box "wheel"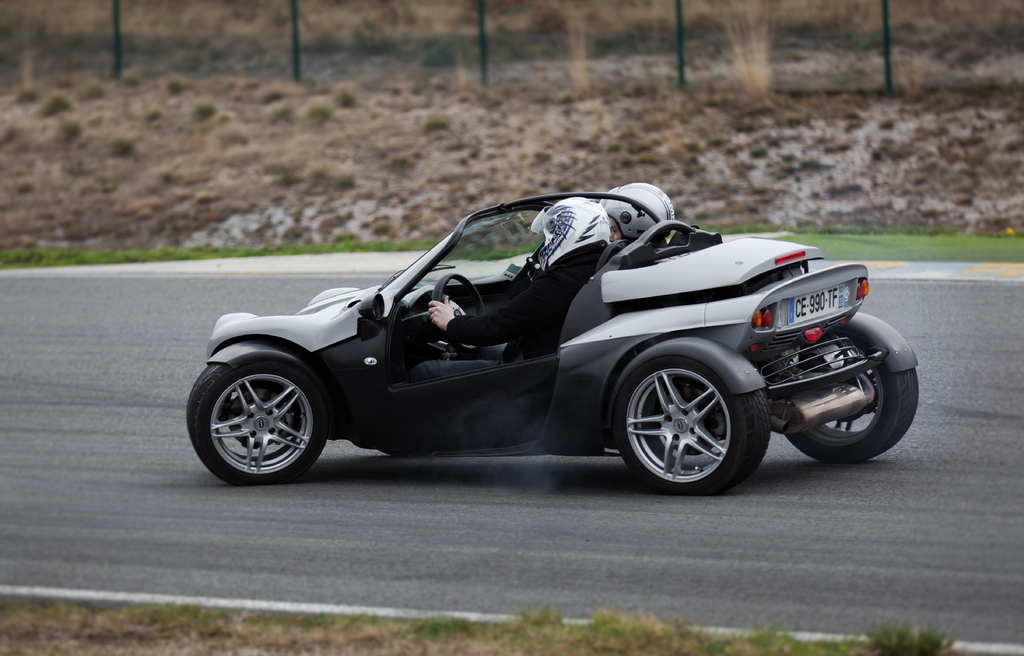
198, 343, 342, 482
